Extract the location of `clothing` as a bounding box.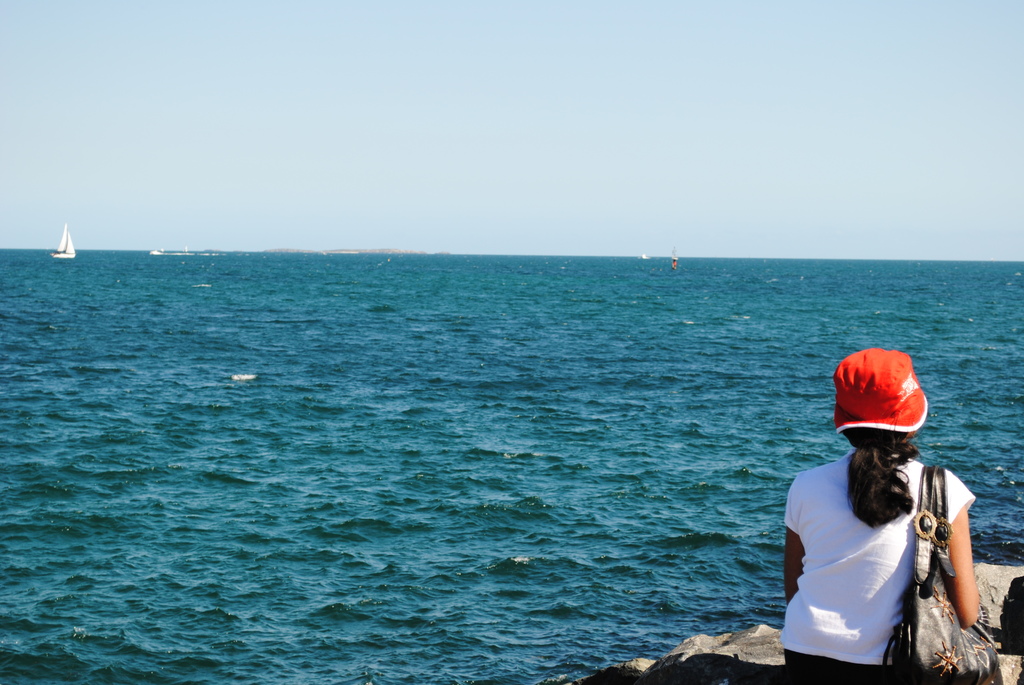
crop(782, 449, 976, 684).
